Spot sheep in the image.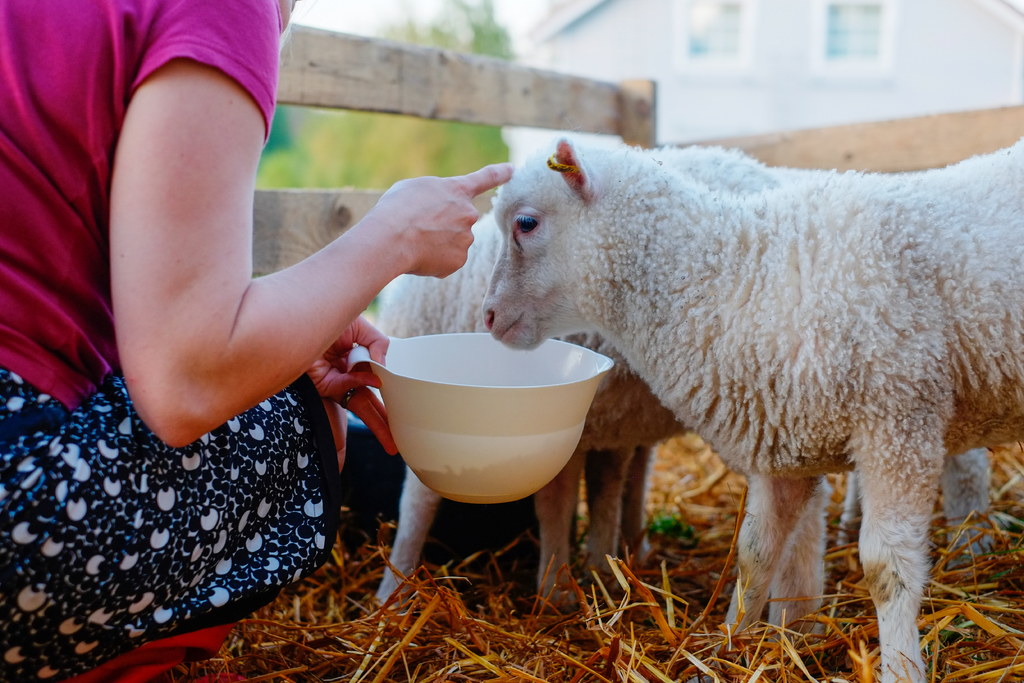
sheep found at (765, 164, 1023, 573).
